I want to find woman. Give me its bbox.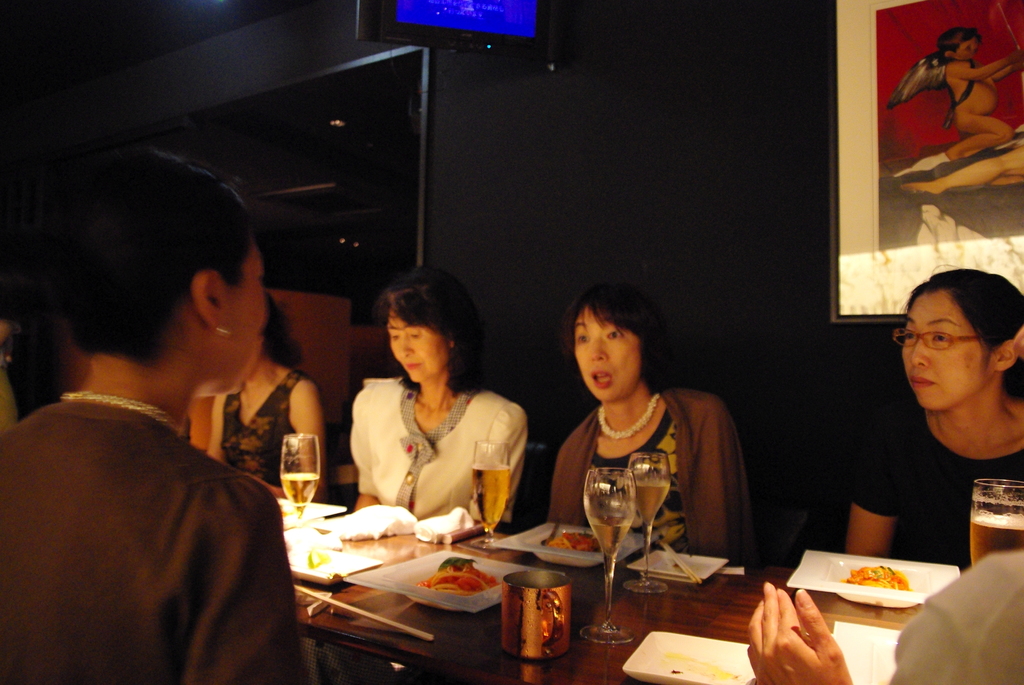
region(842, 258, 1023, 565).
